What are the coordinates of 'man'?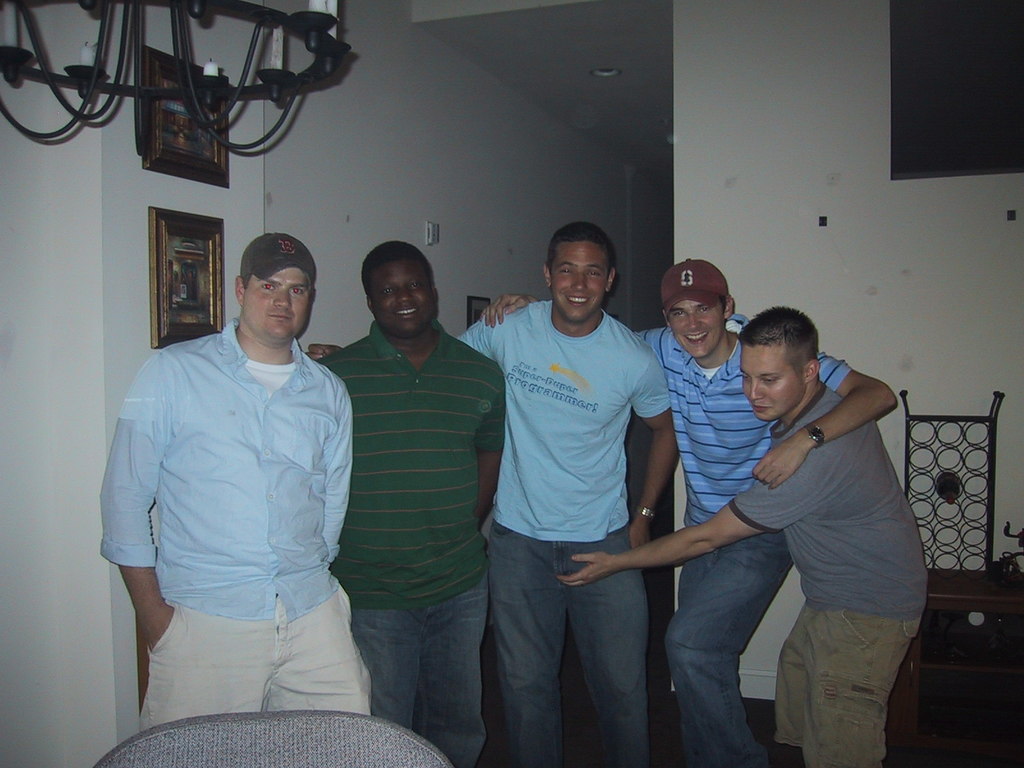
box(314, 240, 506, 767).
